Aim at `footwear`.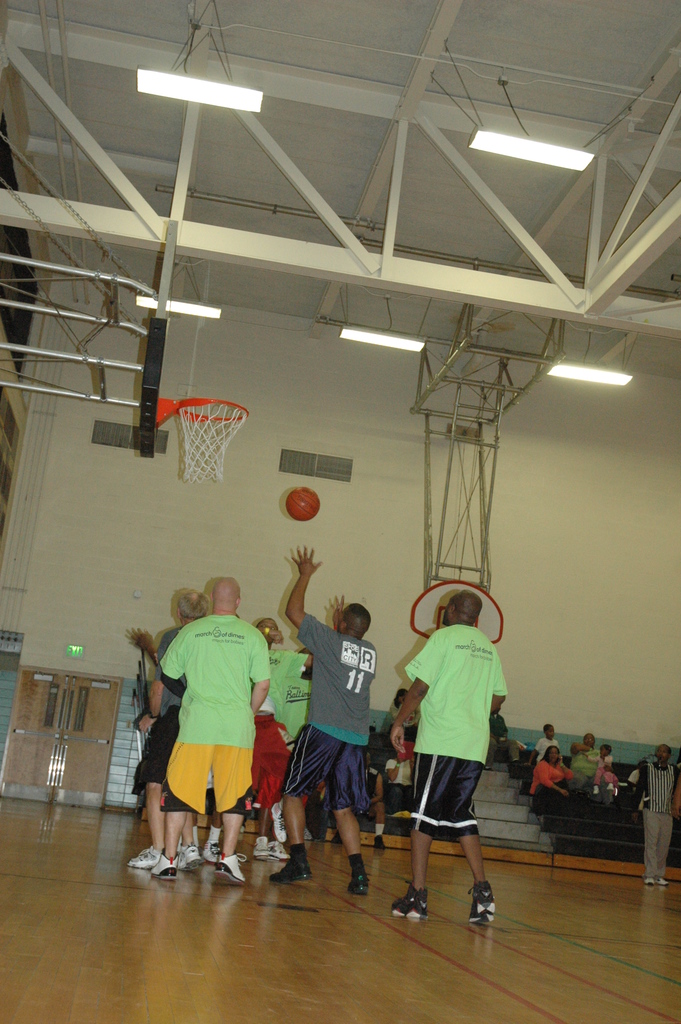
Aimed at select_region(327, 829, 344, 842).
